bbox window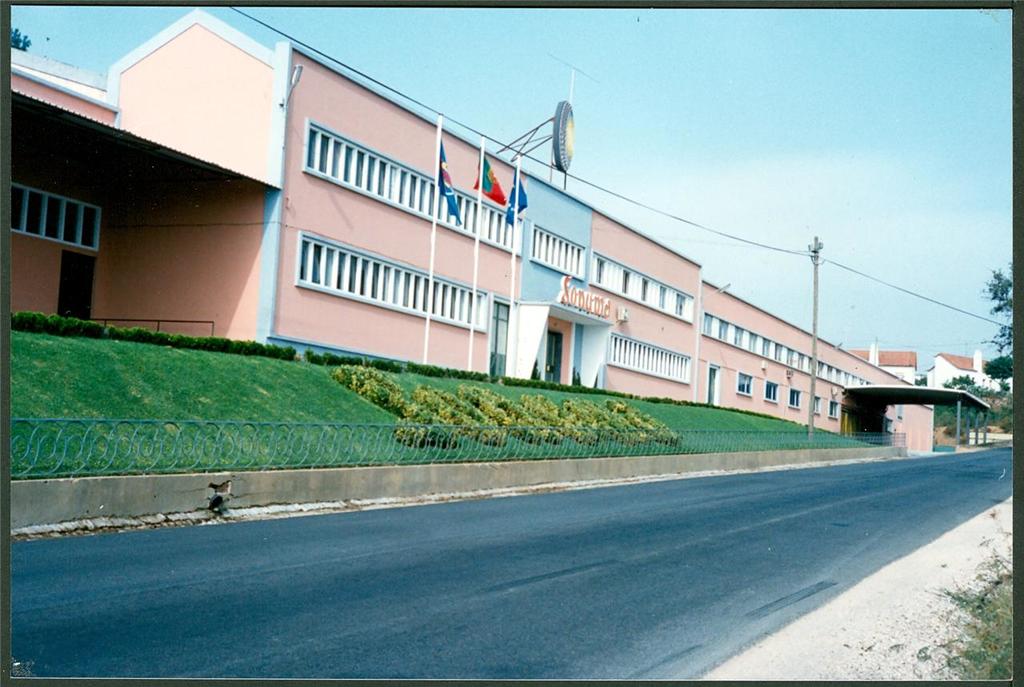
rect(783, 385, 803, 412)
